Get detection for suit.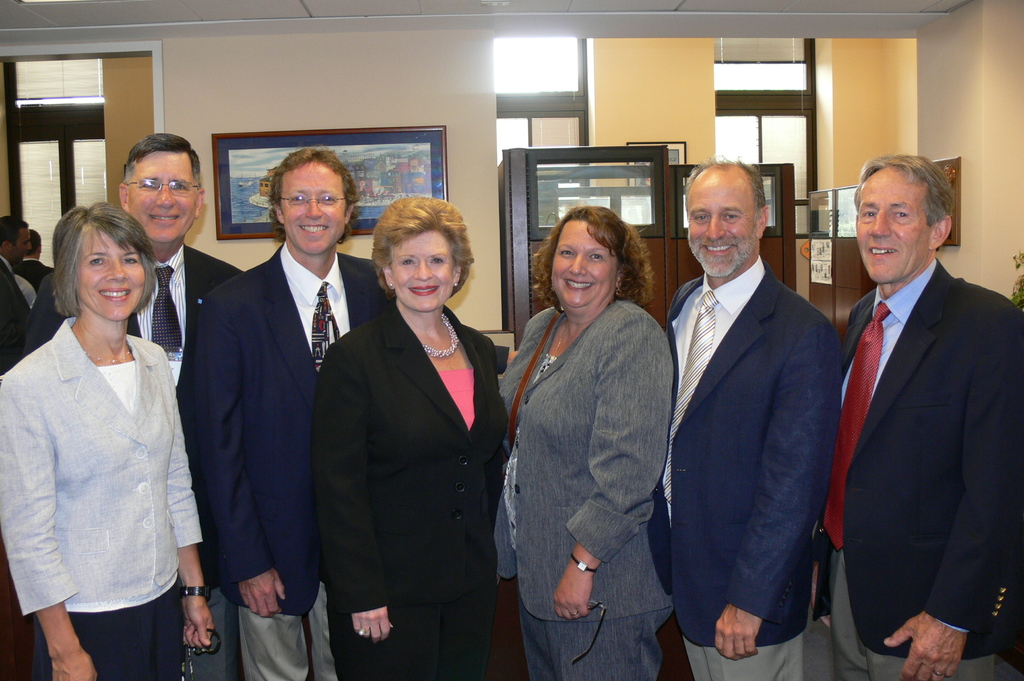
Detection: (493,292,675,680).
